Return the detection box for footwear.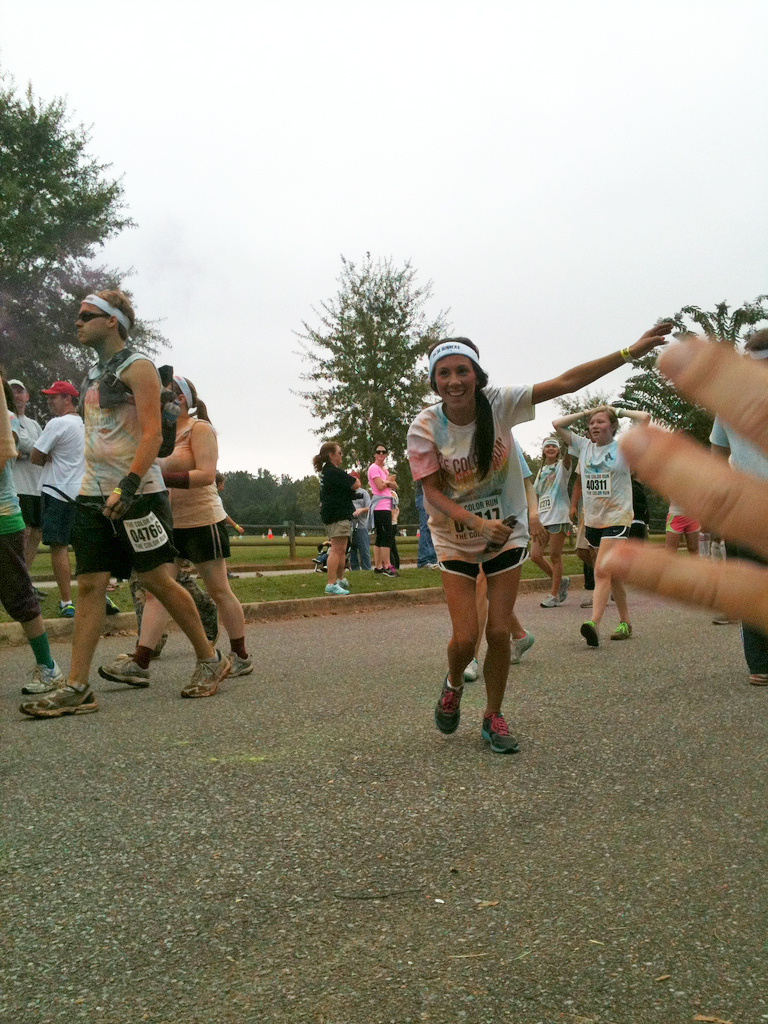
crop(182, 647, 228, 696).
